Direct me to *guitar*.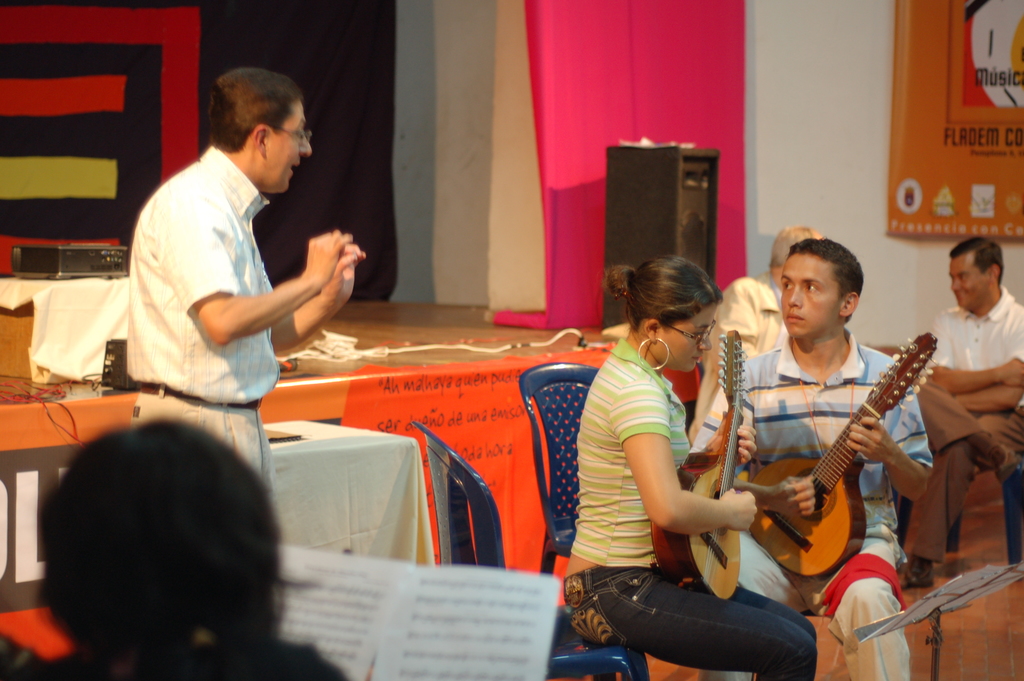
Direction: detection(745, 331, 939, 578).
